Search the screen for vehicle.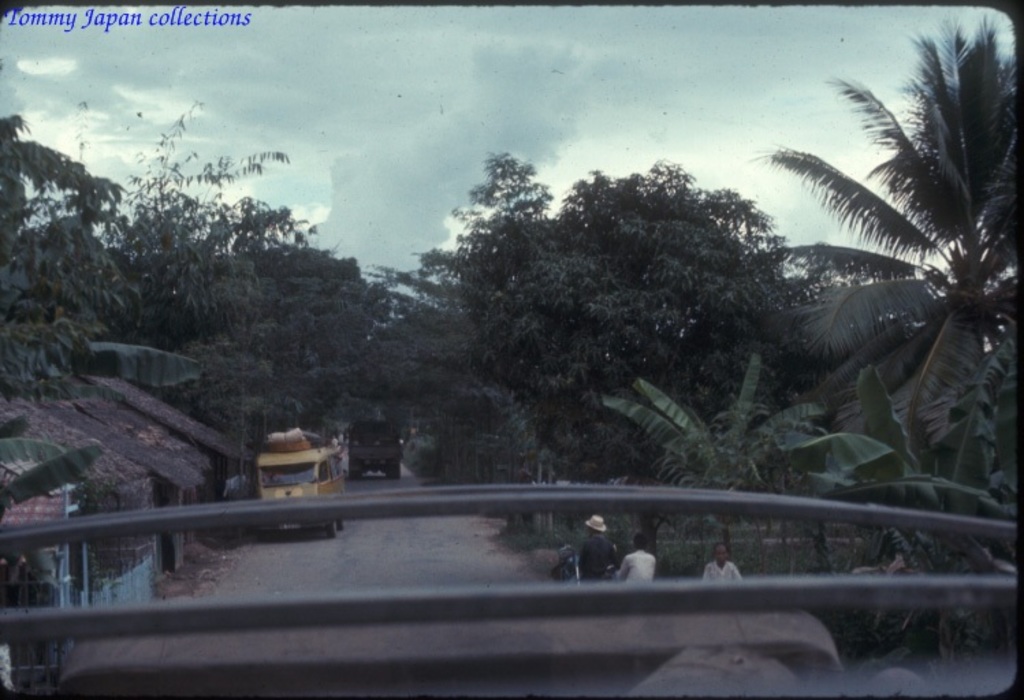
Found at BBox(0, 487, 1014, 699).
